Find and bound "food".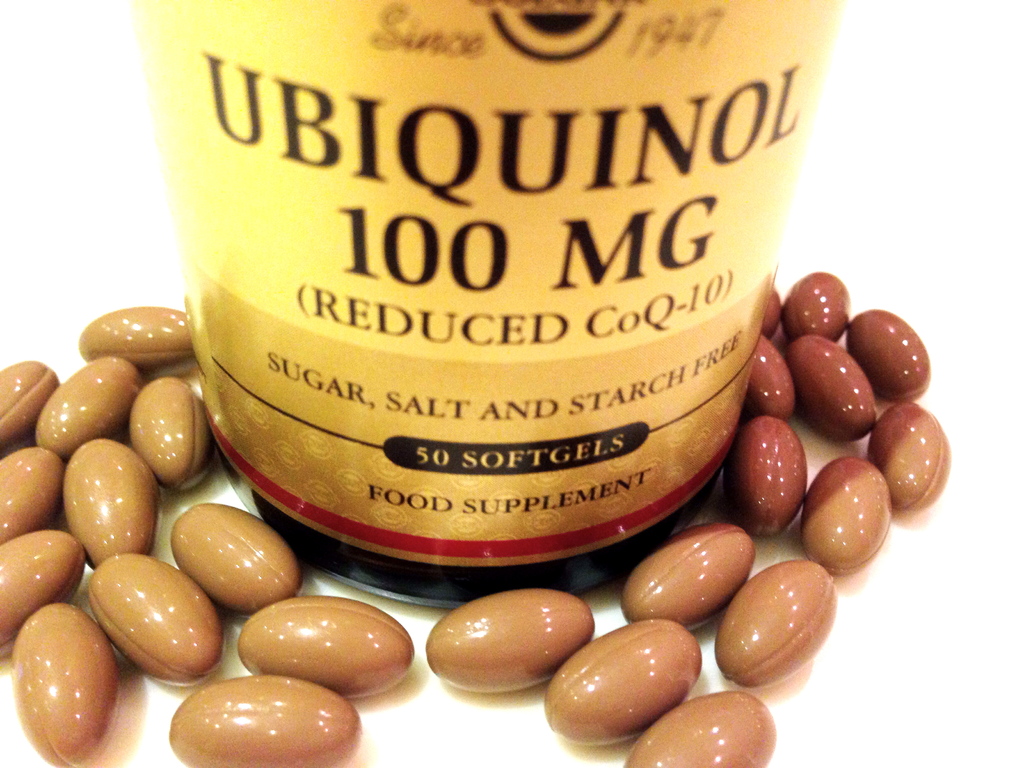
Bound: {"x1": 784, "y1": 273, "x2": 852, "y2": 342}.
